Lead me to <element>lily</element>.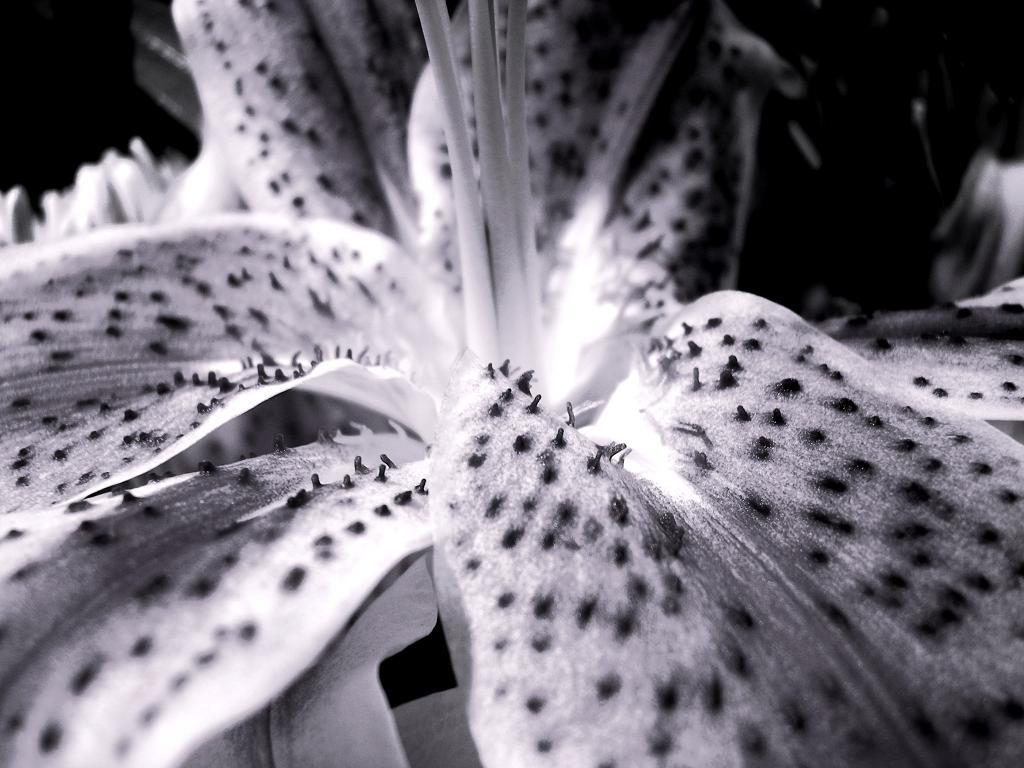
Lead to {"left": 0, "top": 0, "right": 1023, "bottom": 767}.
